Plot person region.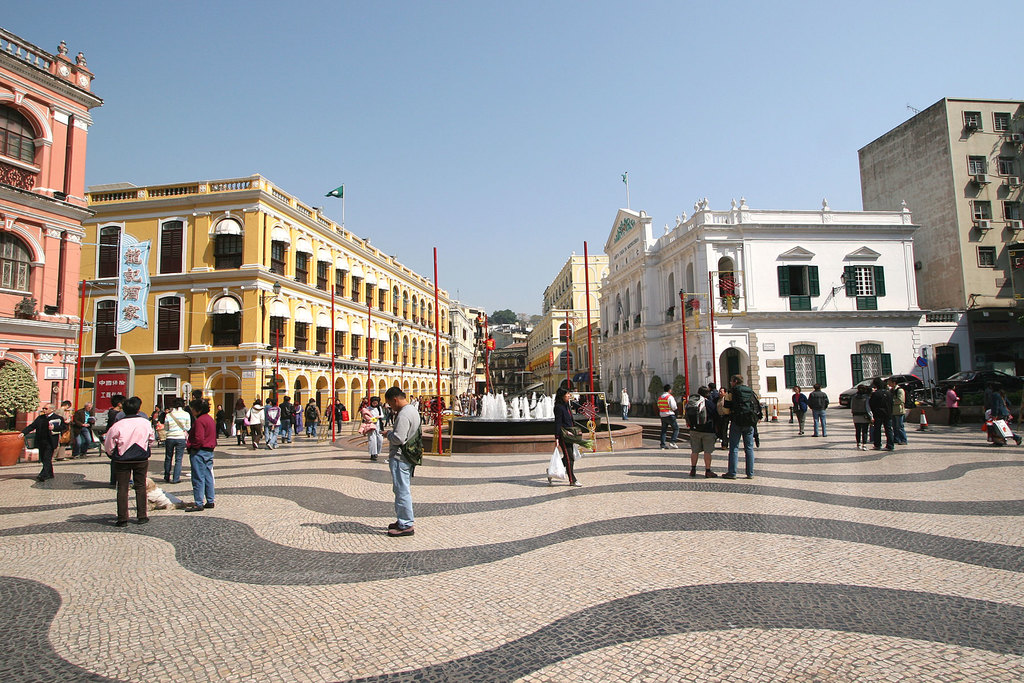
Plotted at pyautogui.locateOnScreen(556, 386, 580, 486).
